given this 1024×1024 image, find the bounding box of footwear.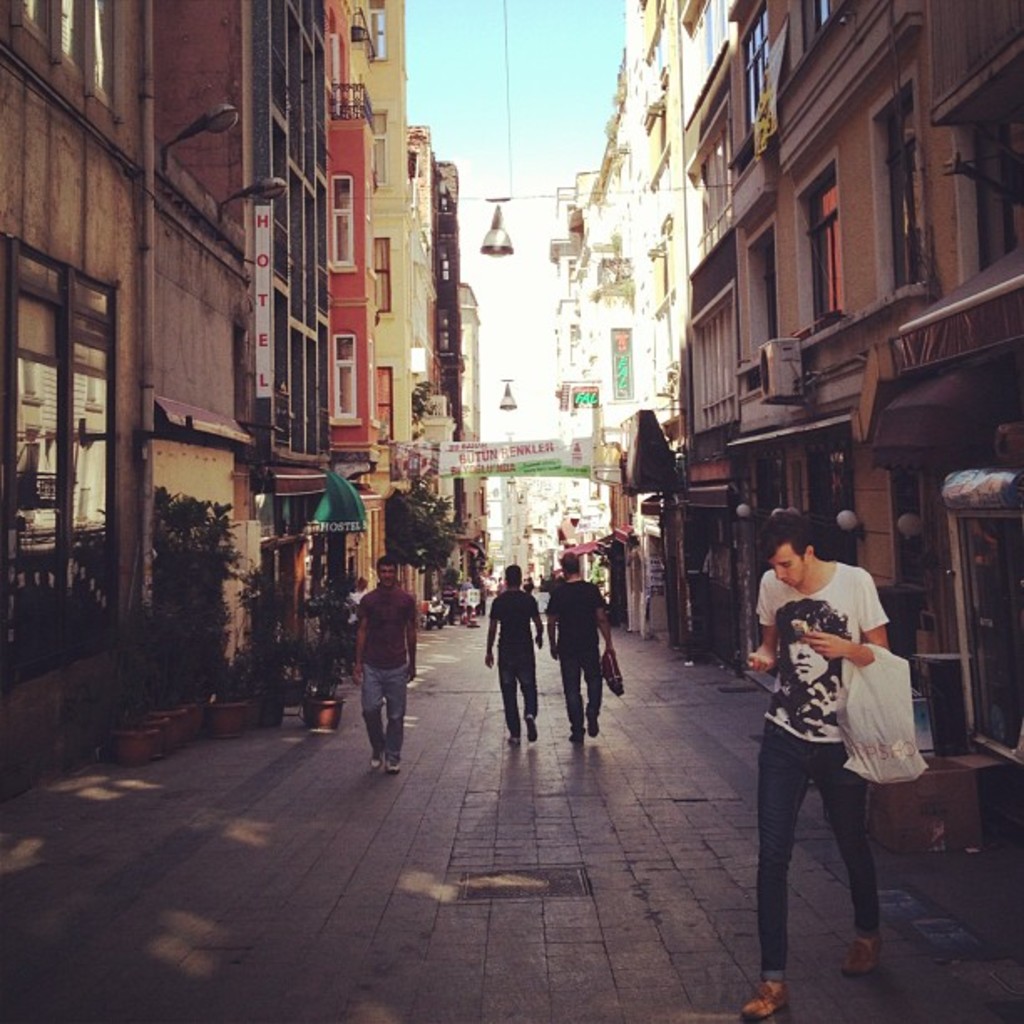
rect(740, 982, 793, 1019).
